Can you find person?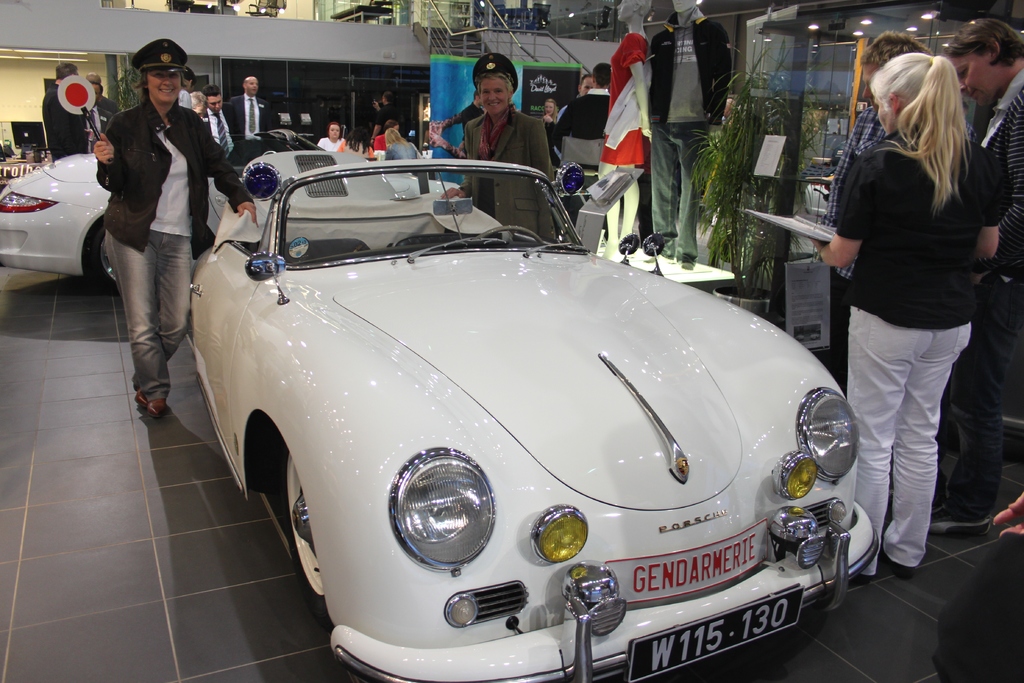
Yes, bounding box: bbox=[317, 120, 346, 151].
